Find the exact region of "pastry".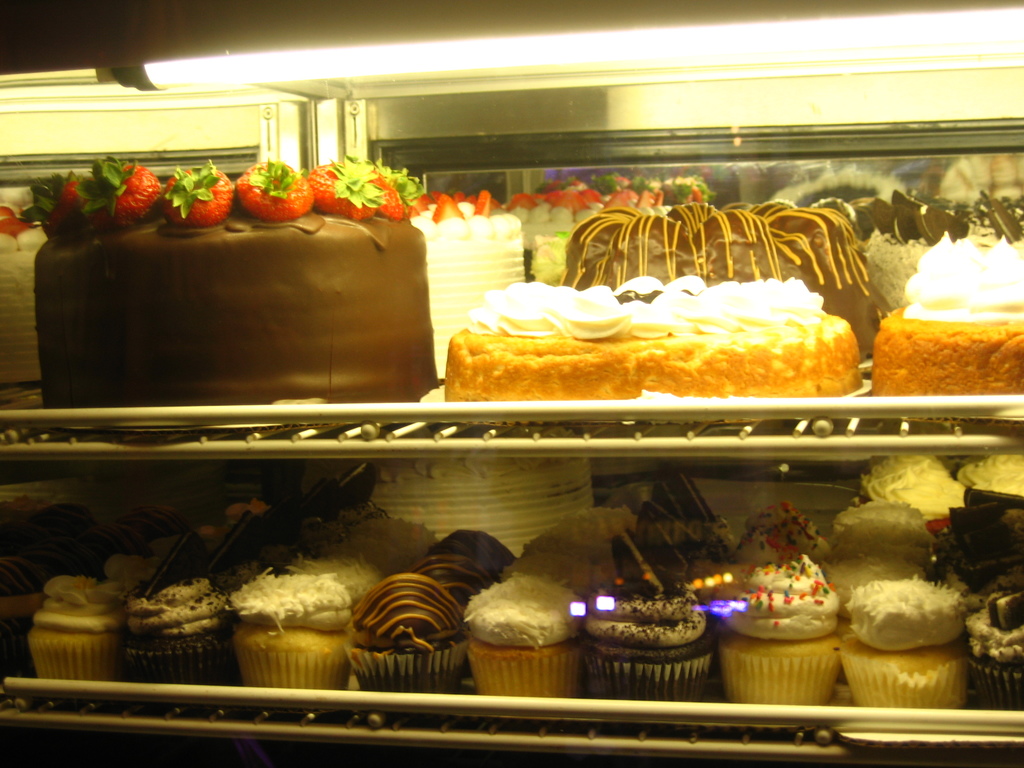
Exact region: <region>228, 566, 349, 694</region>.
